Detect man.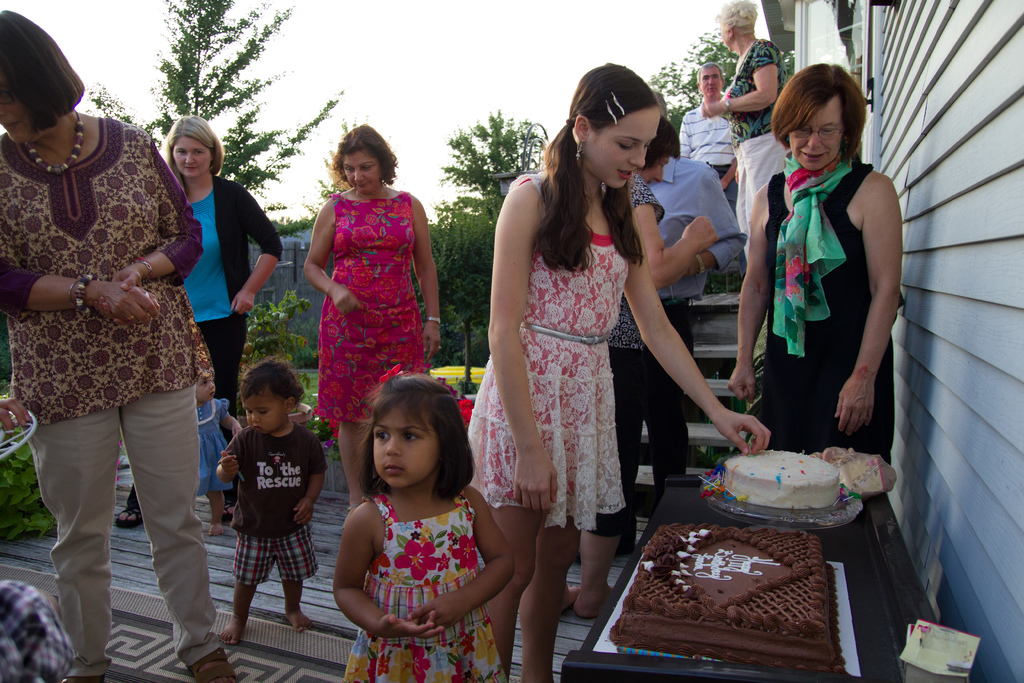
Detected at box=[678, 61, 748, 280].
